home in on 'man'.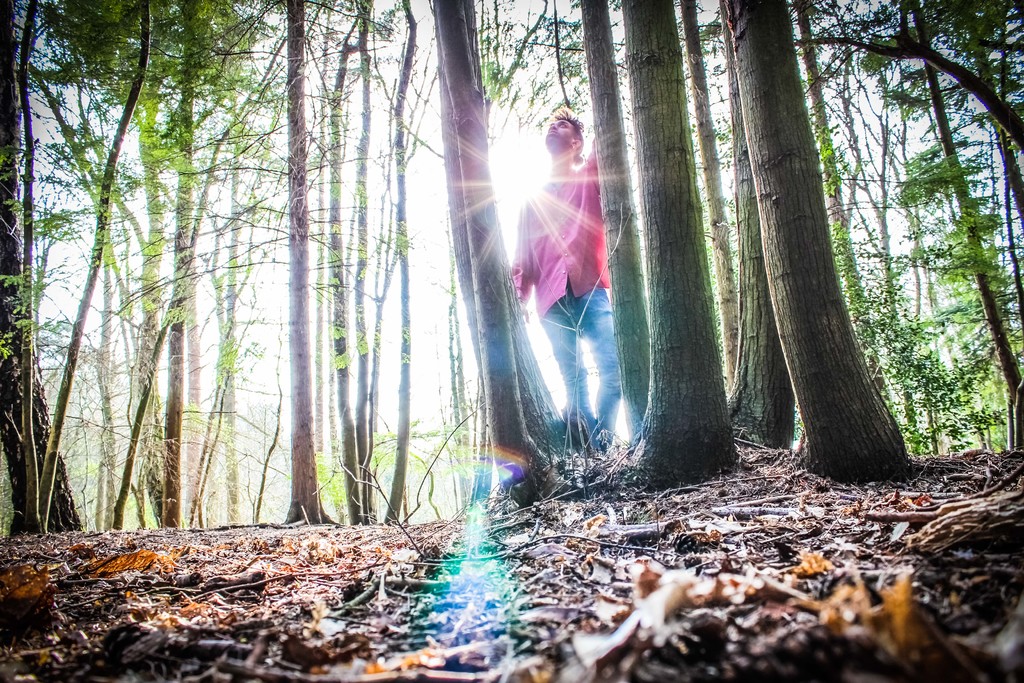
Homed in at detection(488, 95, 624, 474).
